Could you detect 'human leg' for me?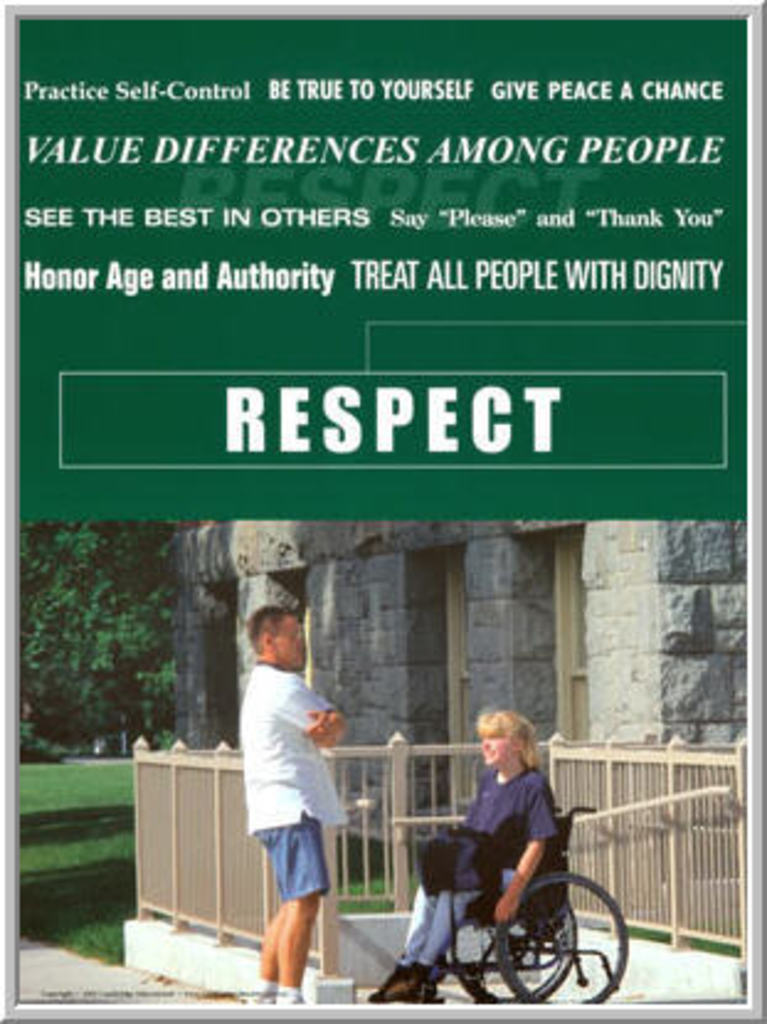
Detection result: <region>261, 908, 284, 977</region>.
